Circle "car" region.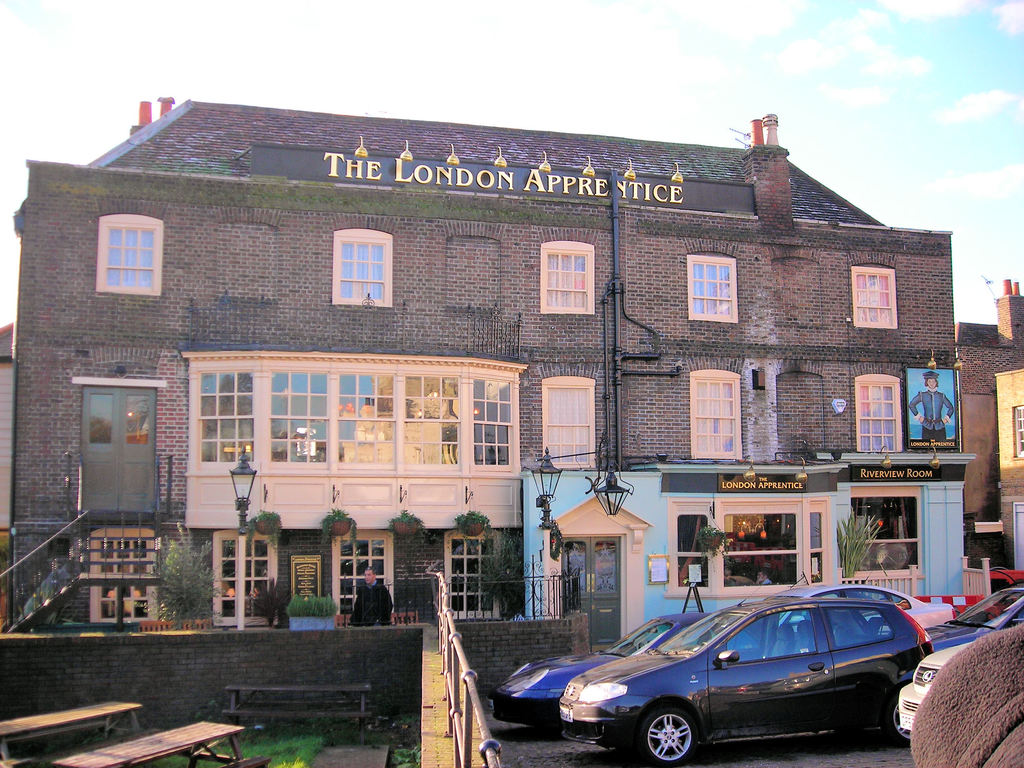
Region: 495,616,715,728.
